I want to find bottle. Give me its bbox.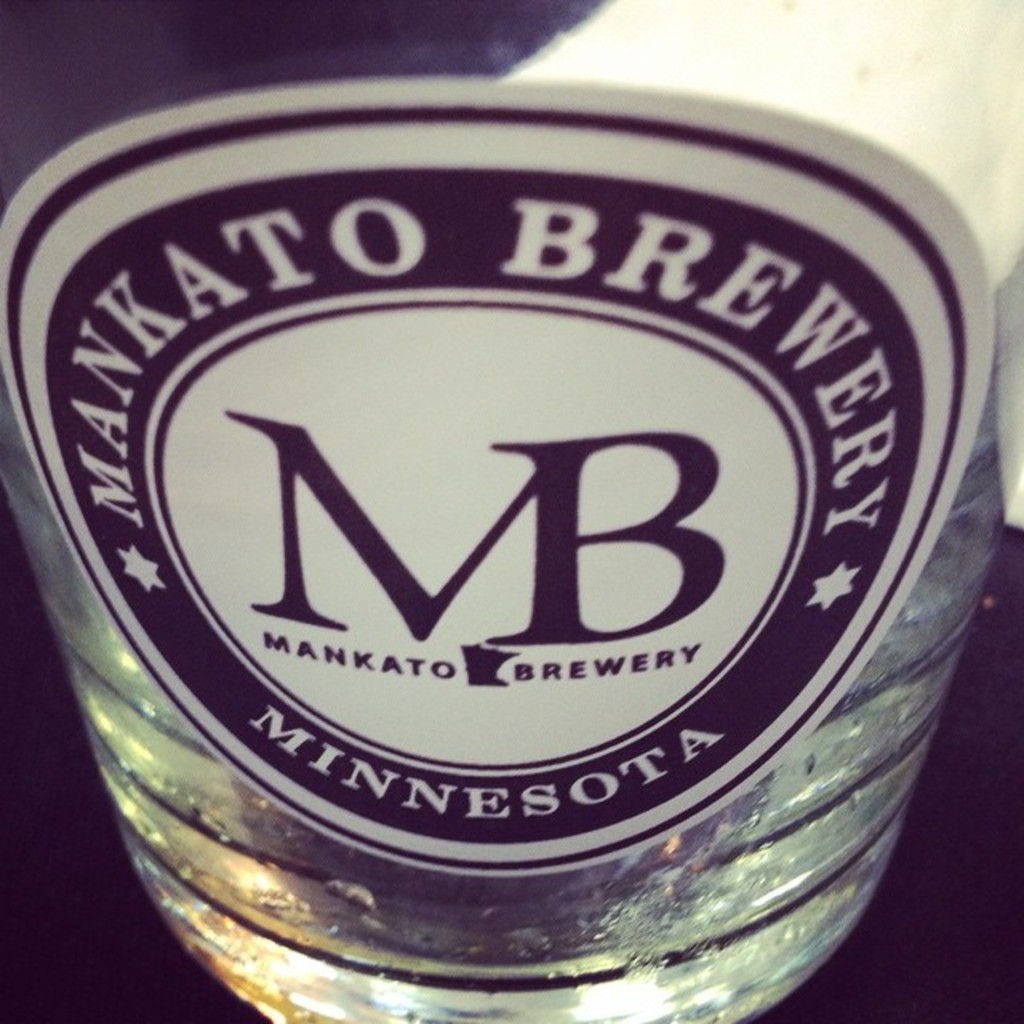
l=0, t=0, r=1022, b=1022.
